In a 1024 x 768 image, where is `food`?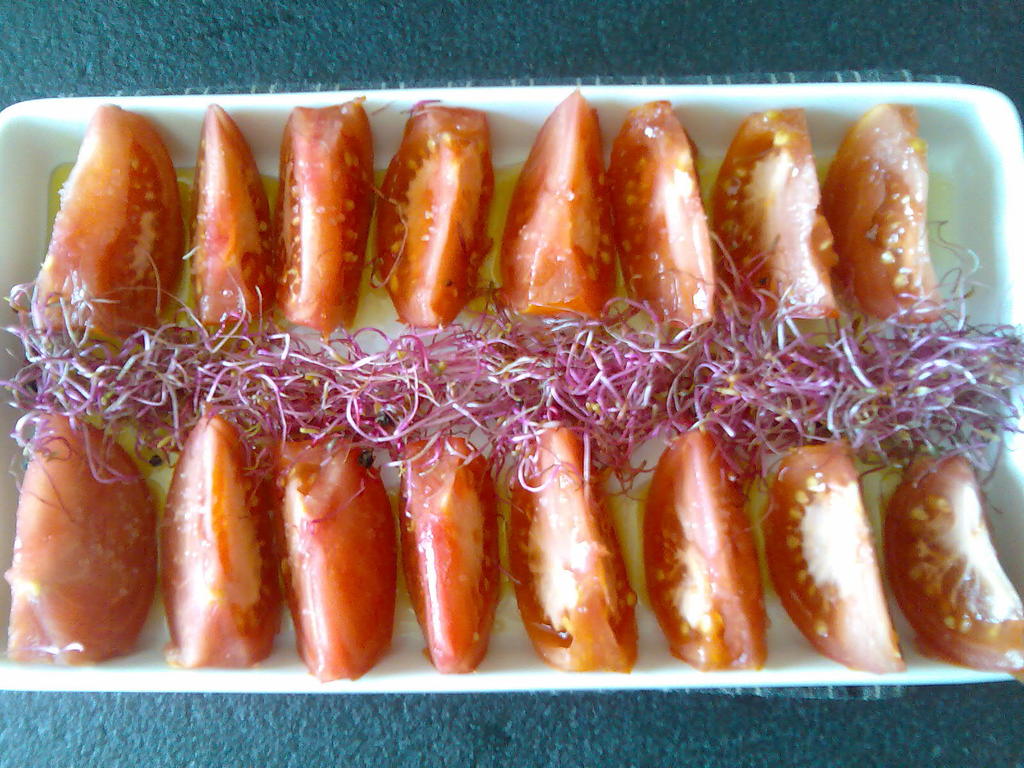
box=[818, 98, 945, 325].
